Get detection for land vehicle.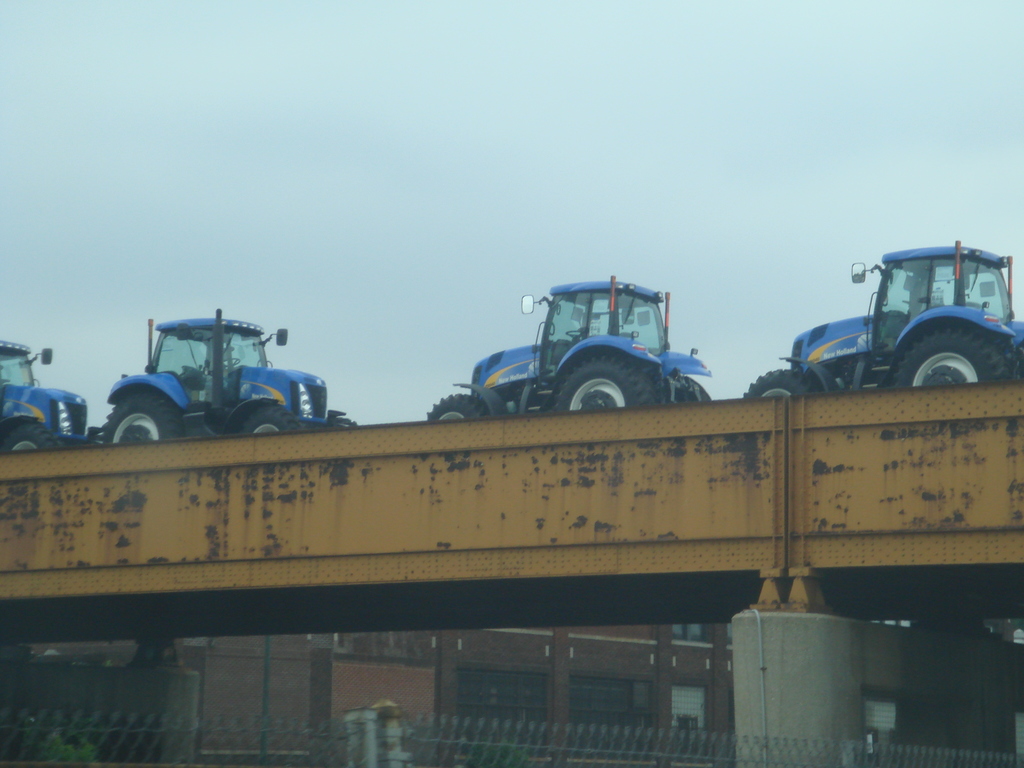
Detection: 96:305:360:447.
